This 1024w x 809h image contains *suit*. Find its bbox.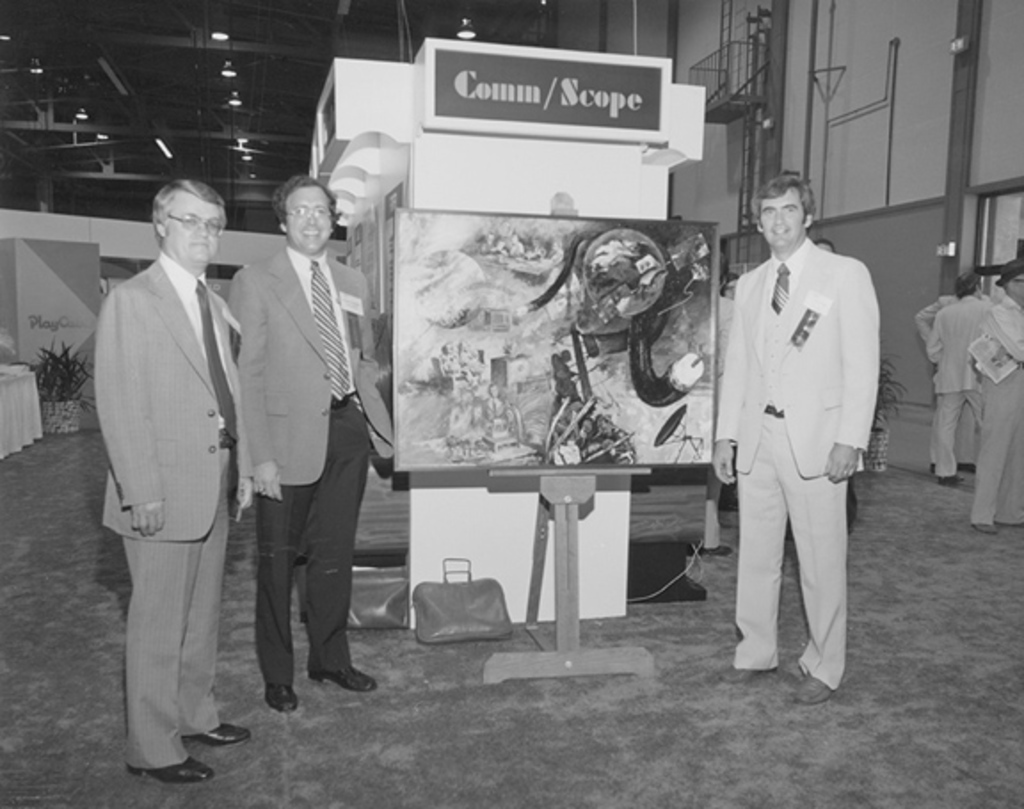
(928, 290, 992, 477).
